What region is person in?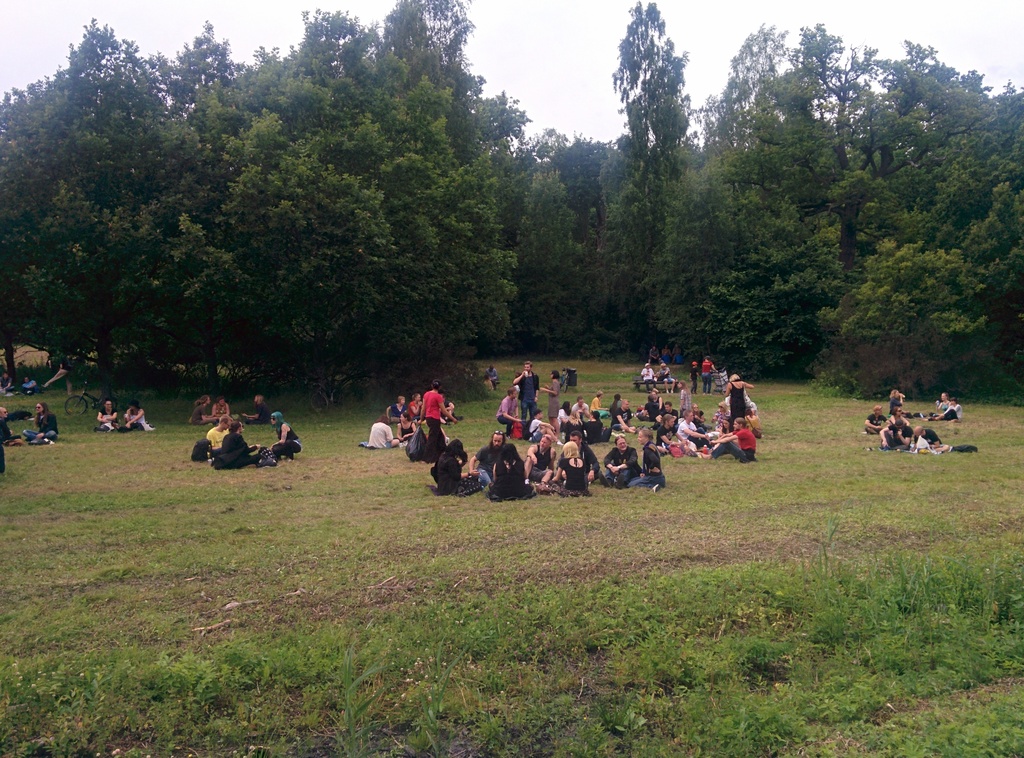
Rect(659, 361, 676, 390).
